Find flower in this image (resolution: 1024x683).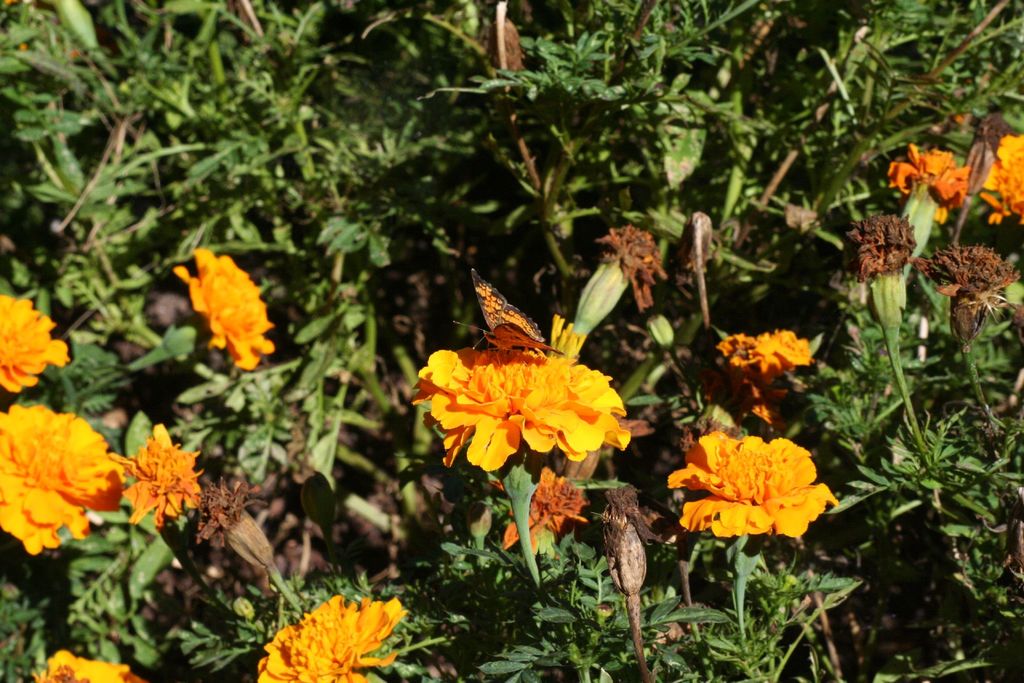
left=886, top=142, right=963, bottom=249.
